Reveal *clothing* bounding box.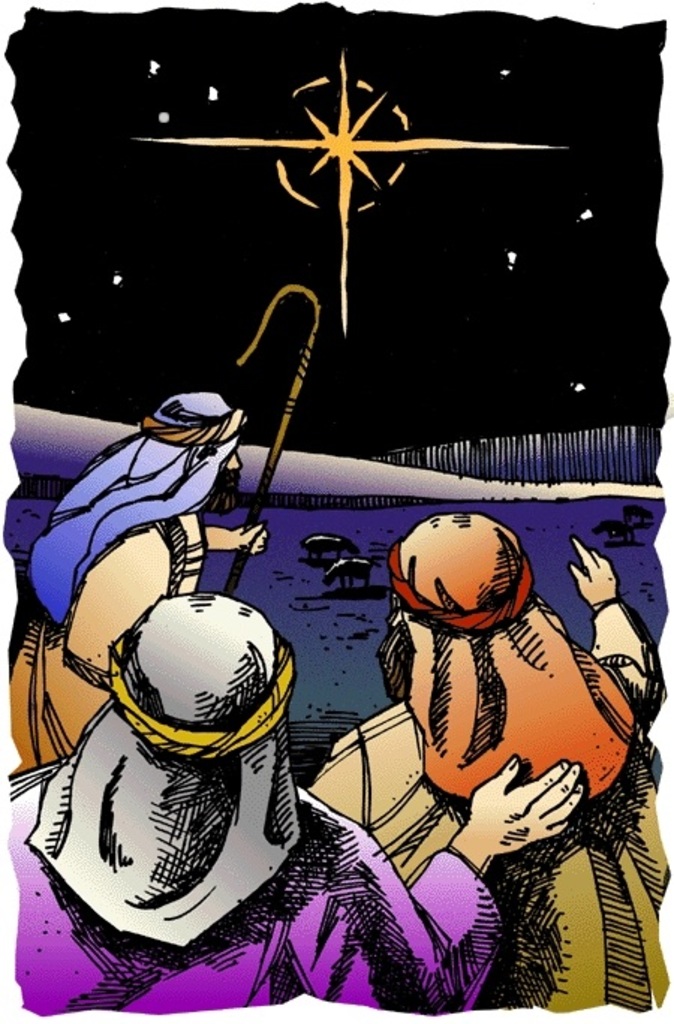
Revealed: detection(7, 513, 204, 774).
